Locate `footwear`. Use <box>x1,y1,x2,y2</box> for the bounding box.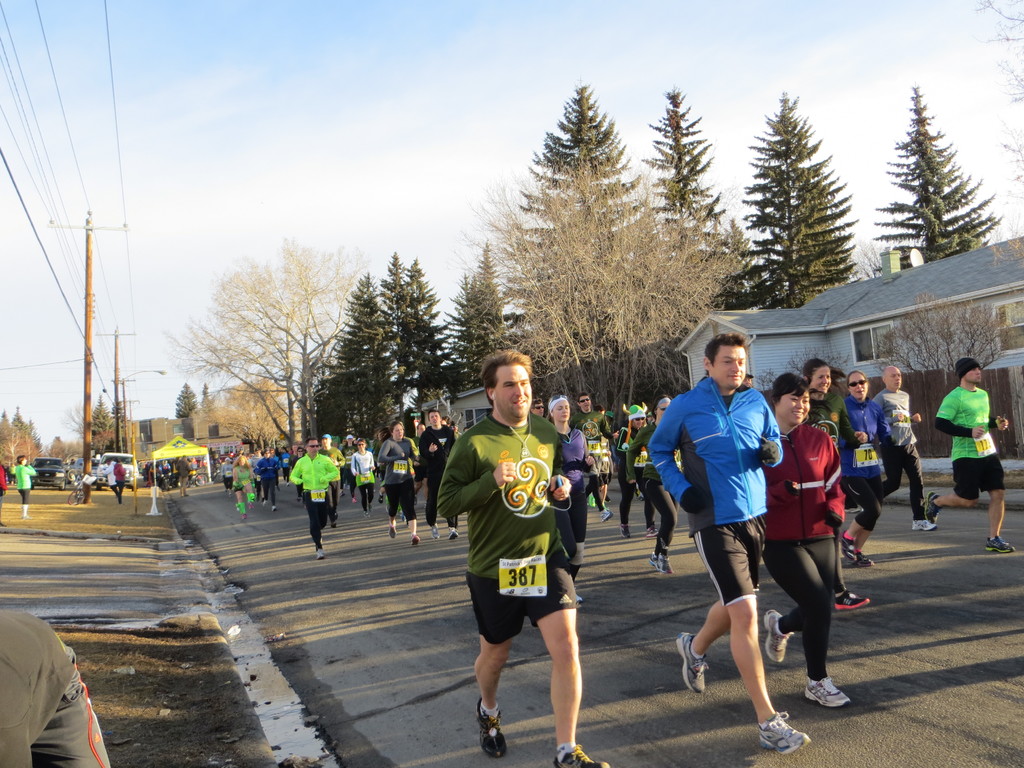
<box>911,518,939,531</box>.
